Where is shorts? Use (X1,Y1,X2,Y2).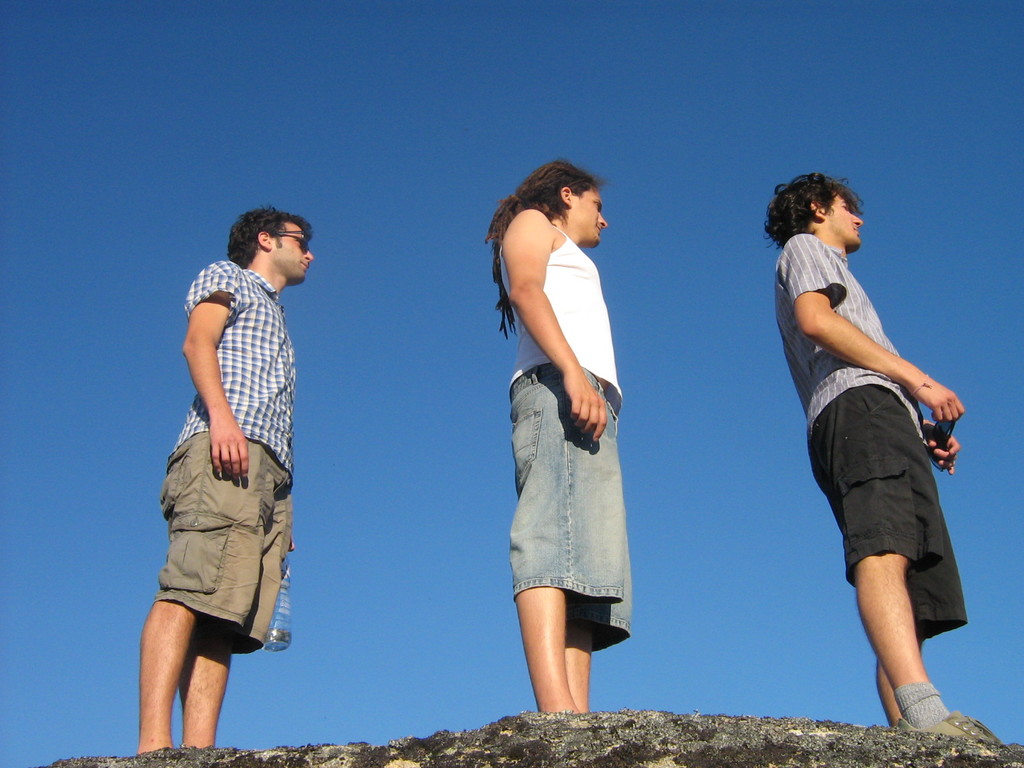
(168,462,310,646).
